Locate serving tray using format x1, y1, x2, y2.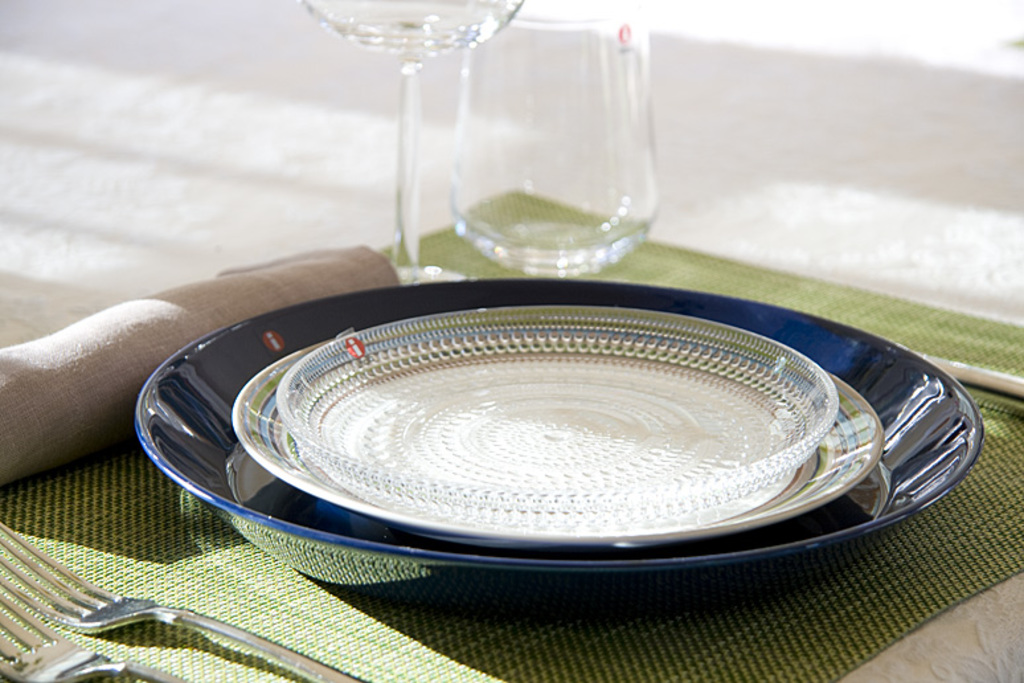
94, 193, 972, 564.
